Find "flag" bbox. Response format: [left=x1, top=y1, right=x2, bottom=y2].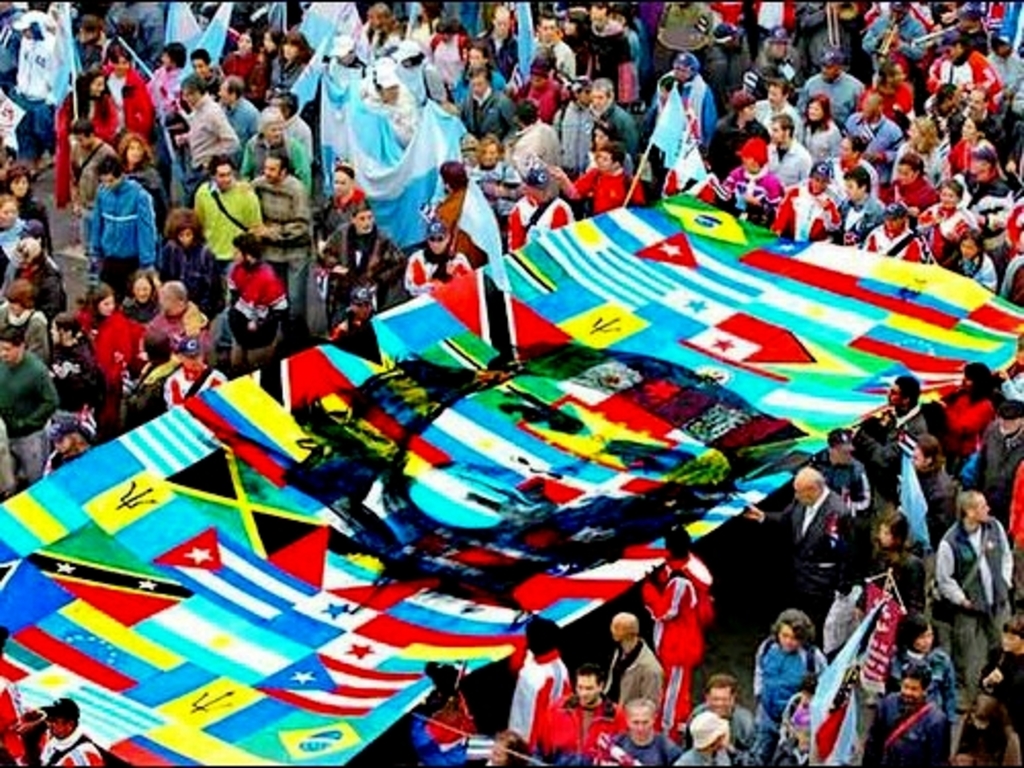
[left=162, top=0, right=207, bottom=59].
